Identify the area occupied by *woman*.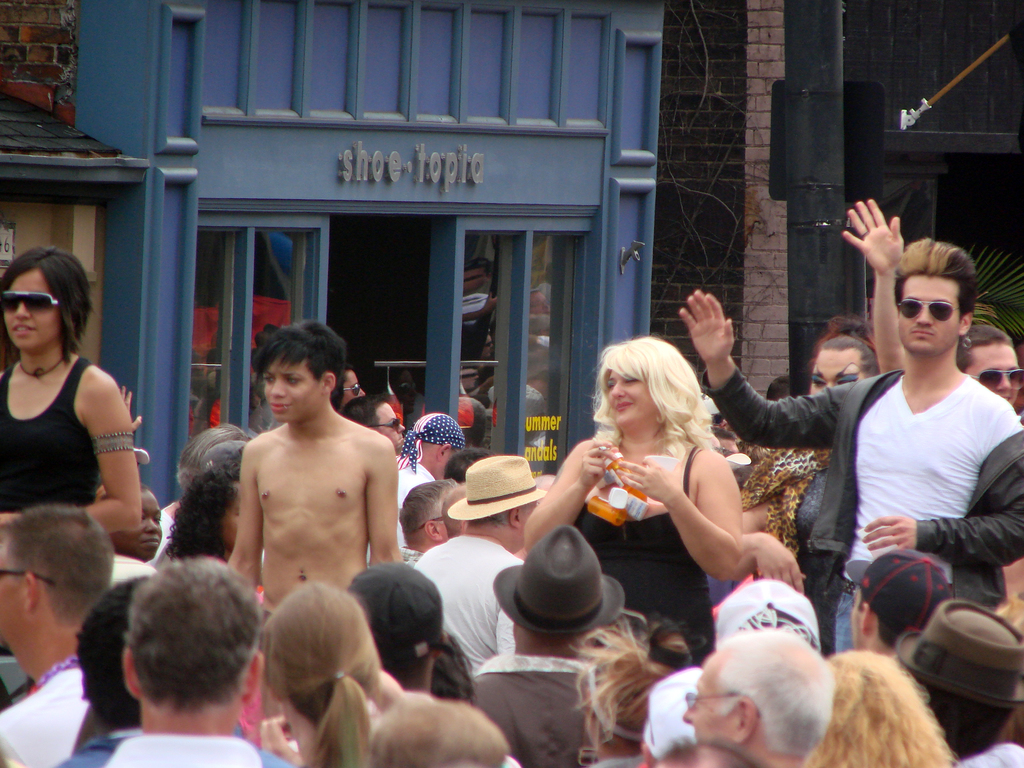
Area: 159 445 246 557.
